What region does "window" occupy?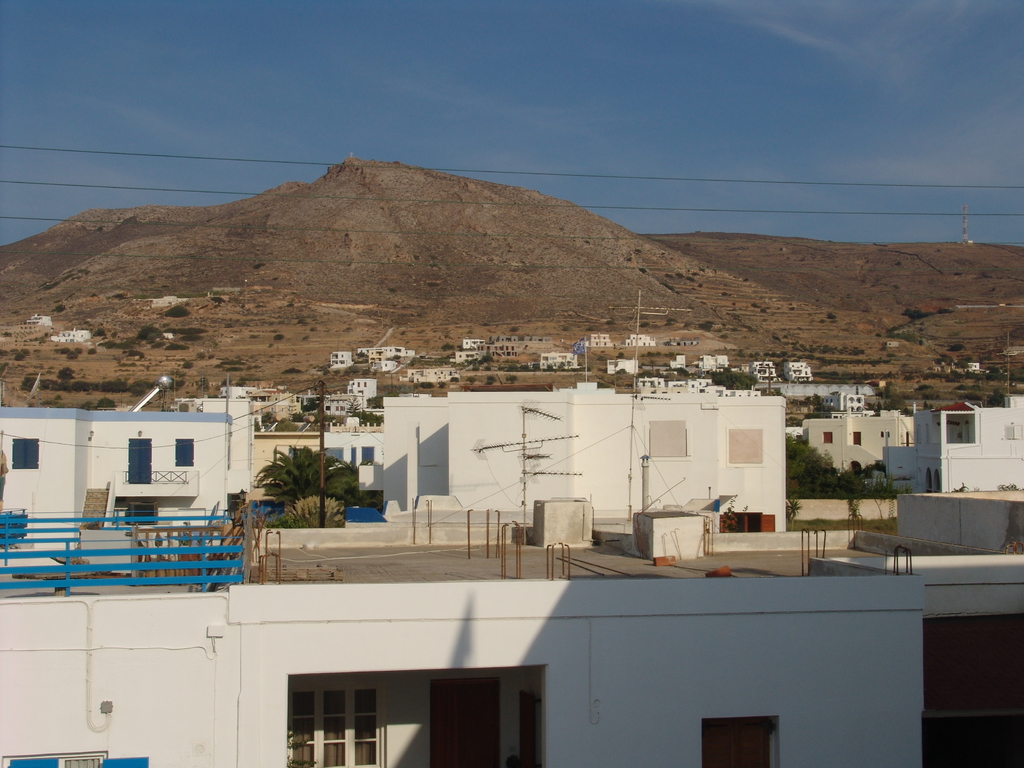
BBox(10, 434, 44, 470).
